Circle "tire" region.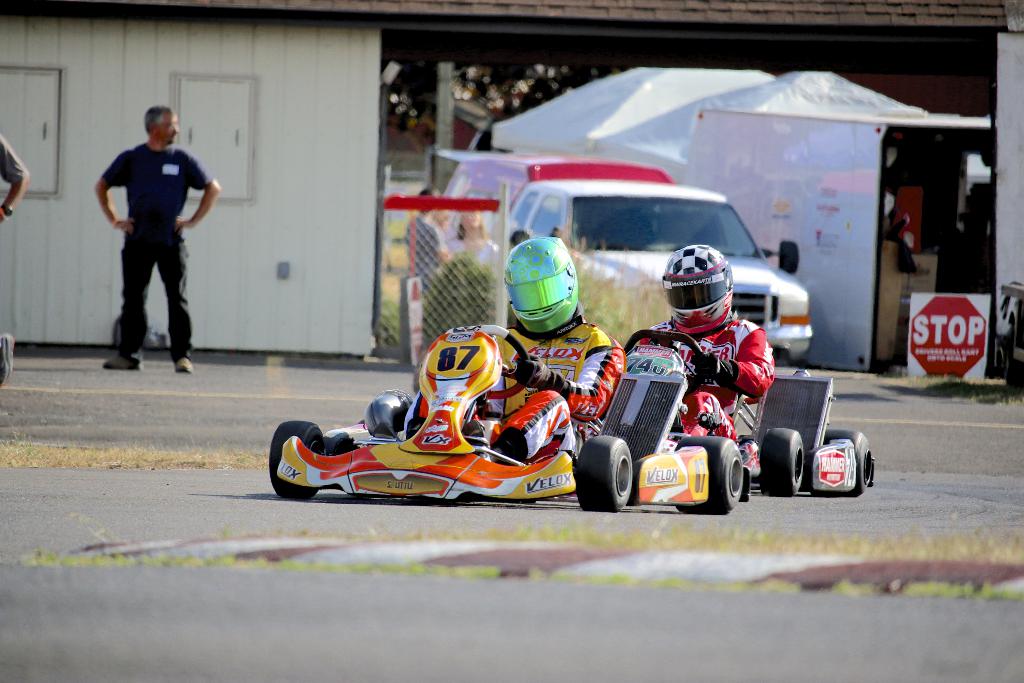
Region: region(824, 423, 877, 500).
